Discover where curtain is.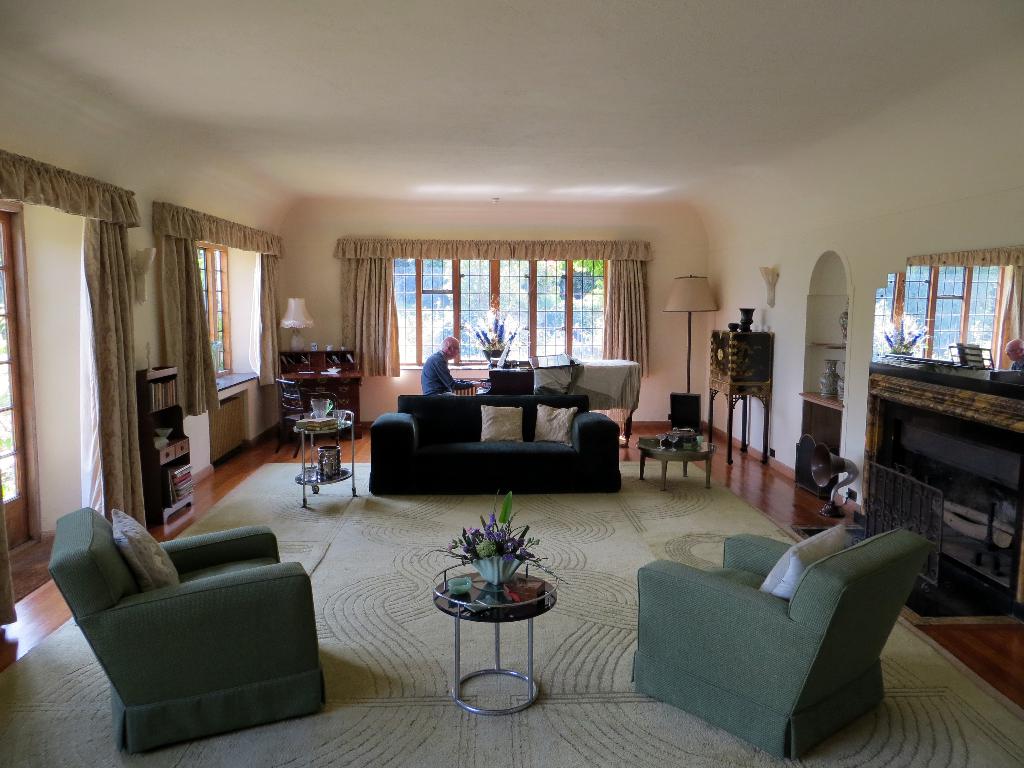
Discovered at bbox(1004, 261, 1023, 372).
